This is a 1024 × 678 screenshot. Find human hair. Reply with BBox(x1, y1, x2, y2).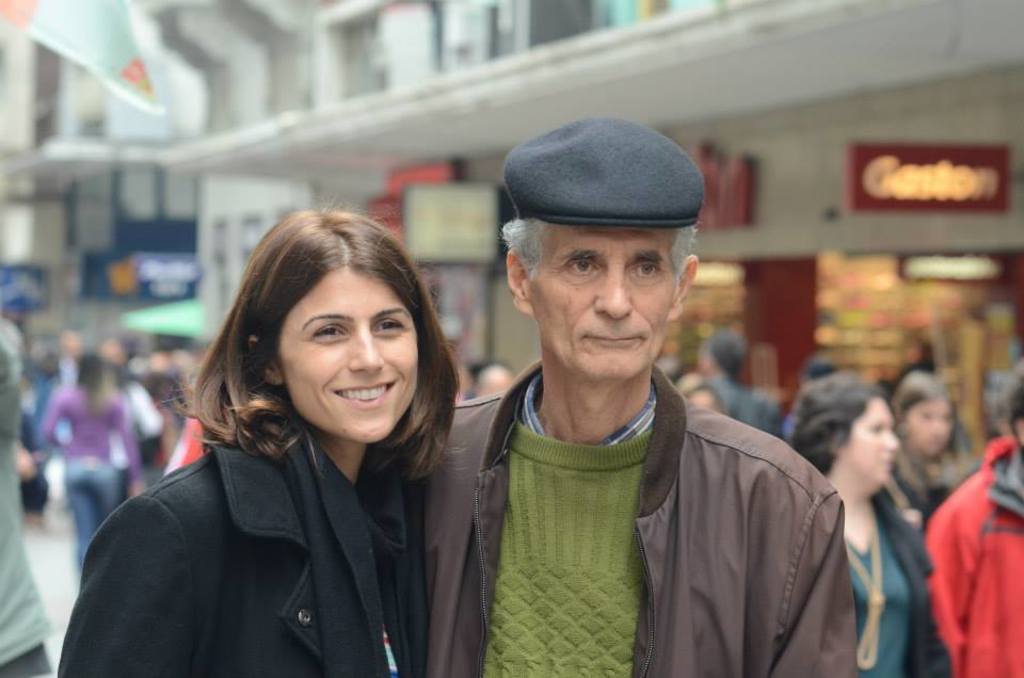
BBox(204, 206, 454, 496).
